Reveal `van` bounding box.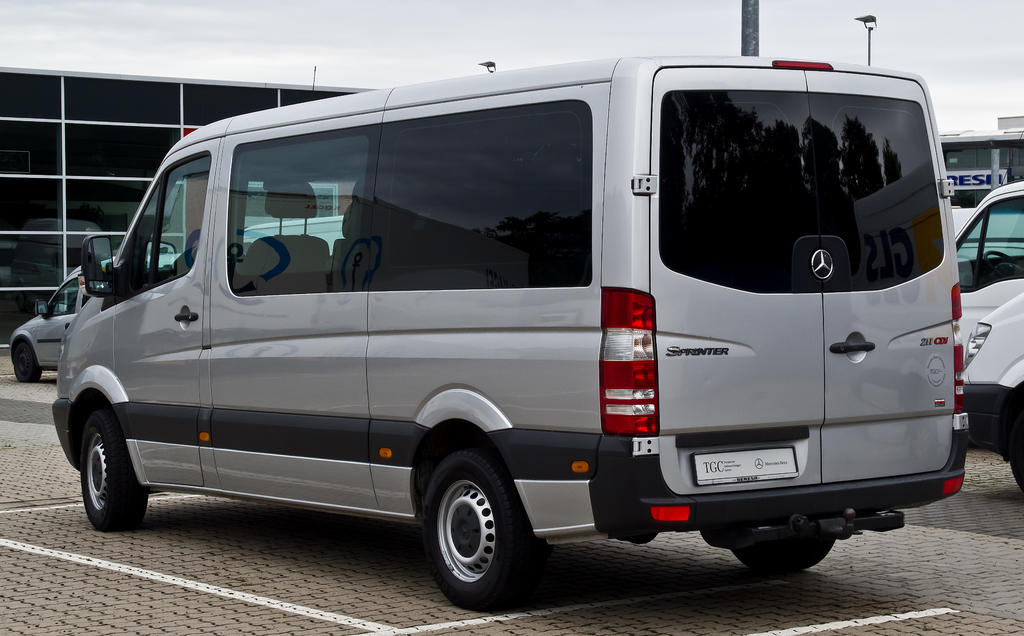
Revealed: [left=952, top=131, right=1023, bottom=489].
